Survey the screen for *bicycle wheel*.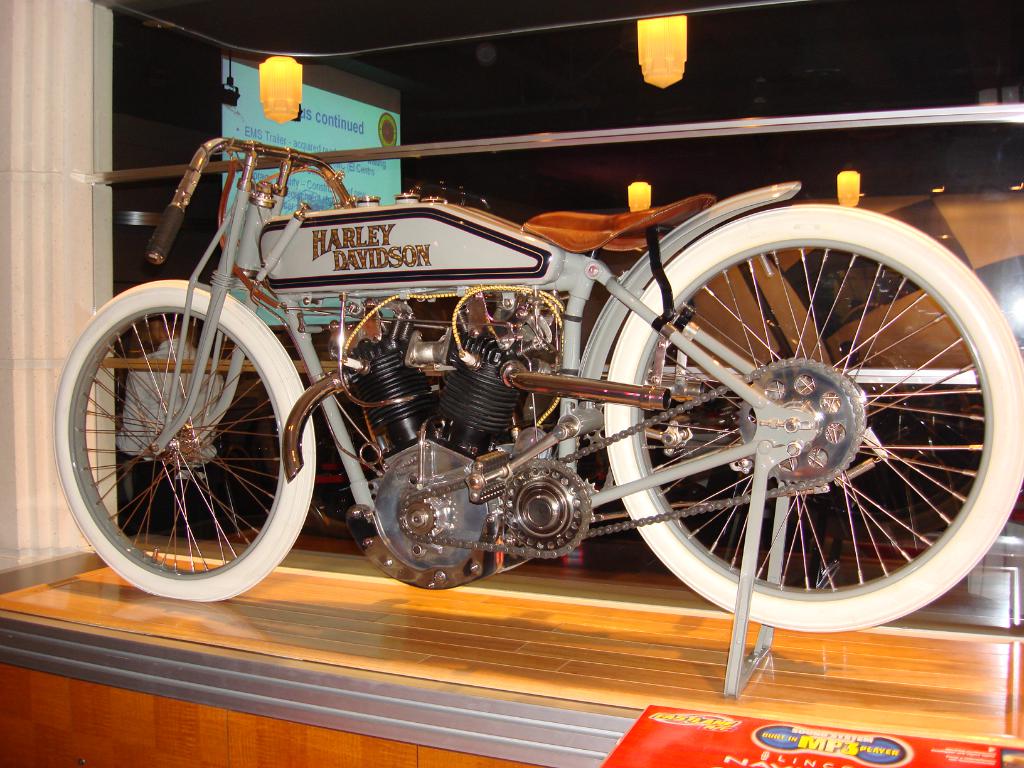
Survey found: crop(598, 204, 1009, 643).
